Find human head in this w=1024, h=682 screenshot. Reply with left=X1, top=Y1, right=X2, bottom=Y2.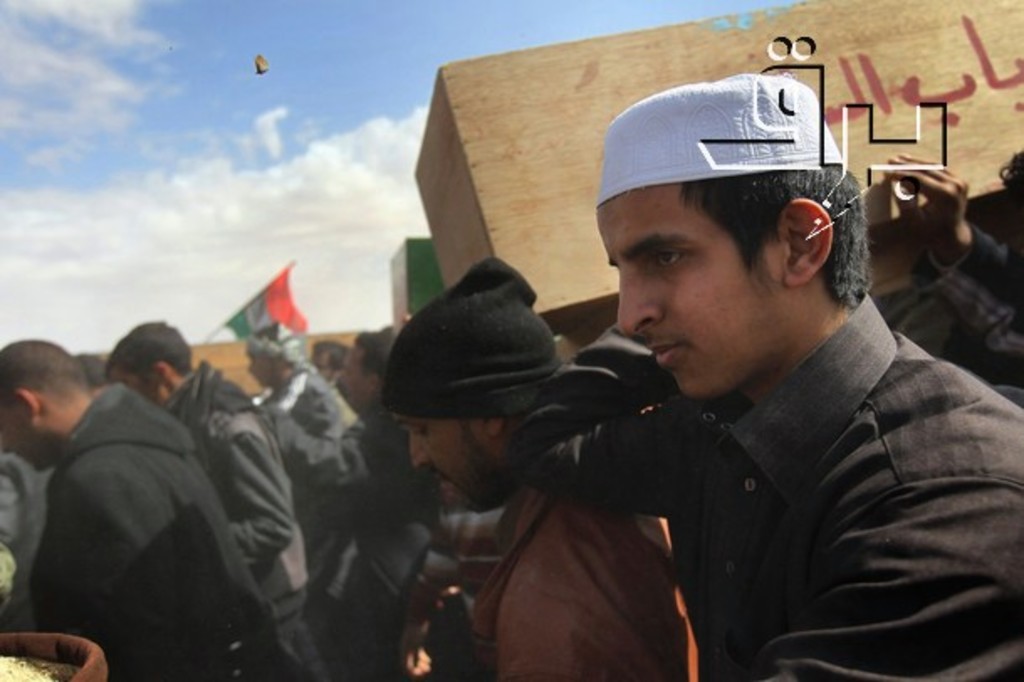
left=104, top=323, right=196, bottom=410.
